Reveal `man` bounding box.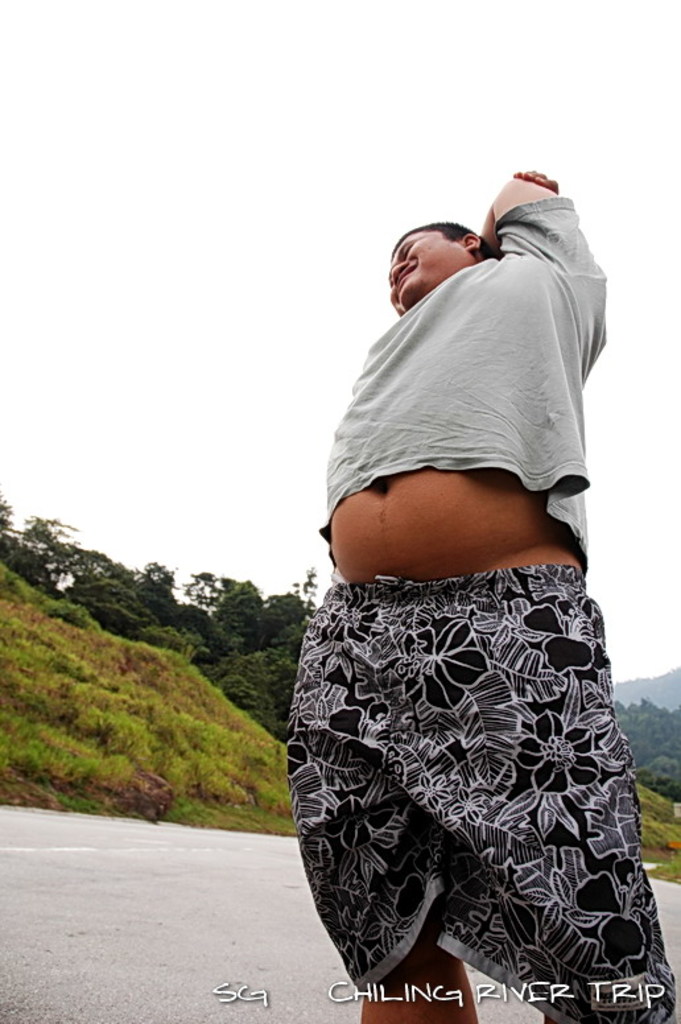
Revealed: bbox=[288, 165, 680, 1023].
